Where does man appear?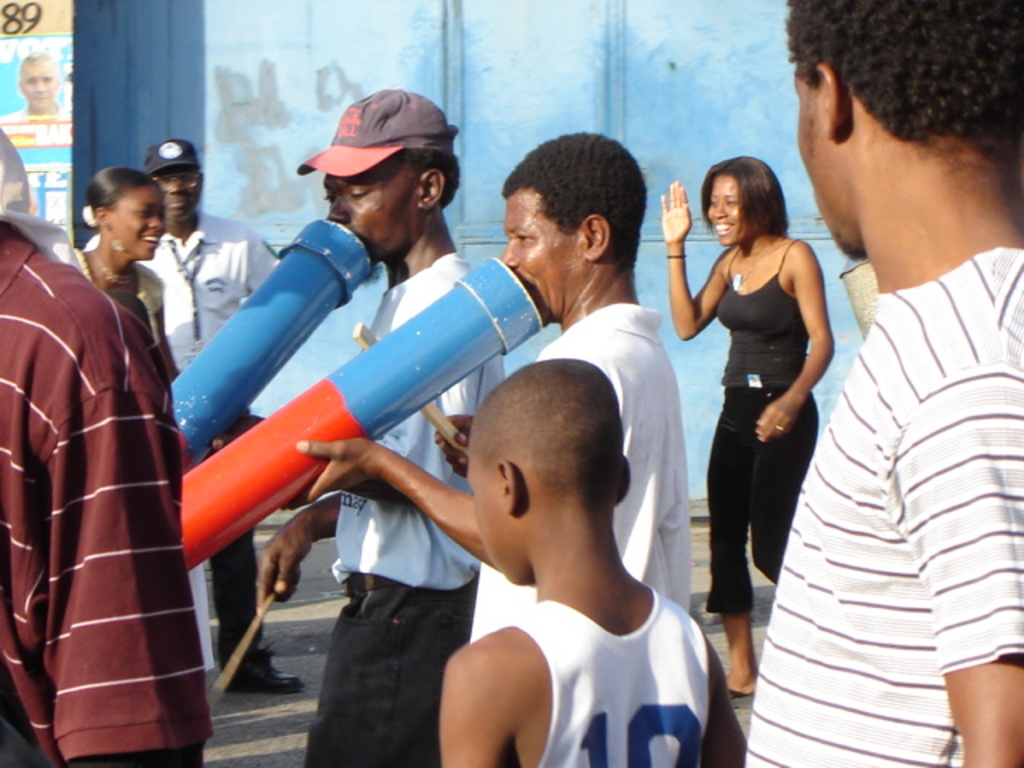
Appears at 248/83/514/766.
